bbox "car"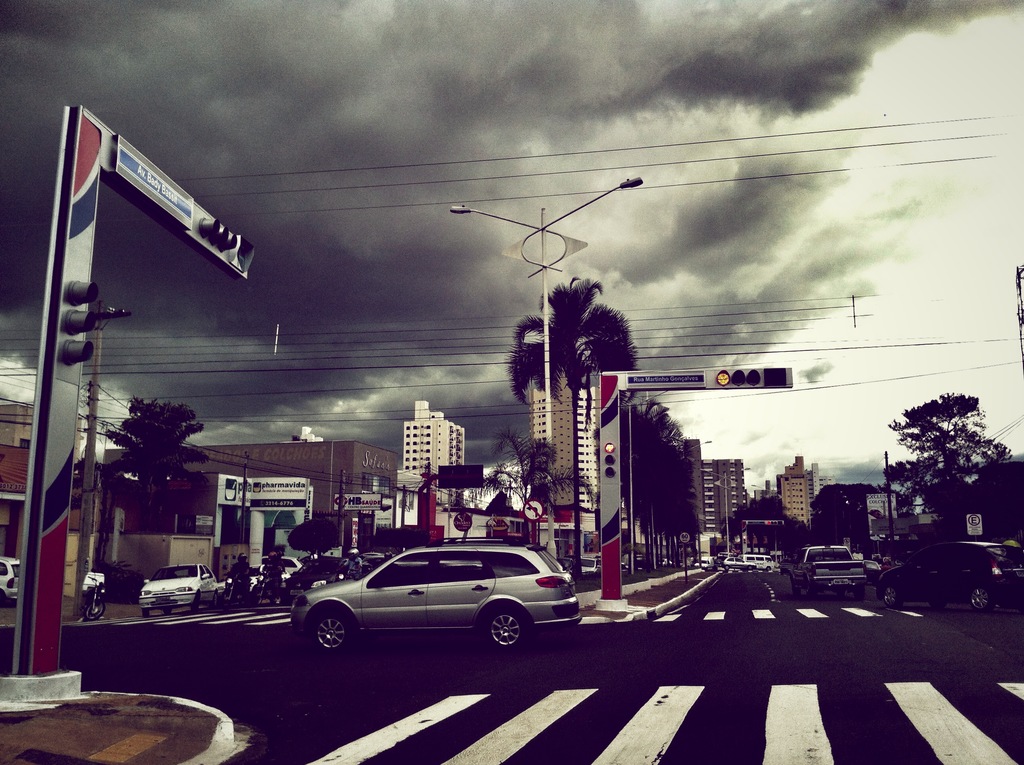
{"left": 1, "top": 556, "right": 19, "bottom": 606}
